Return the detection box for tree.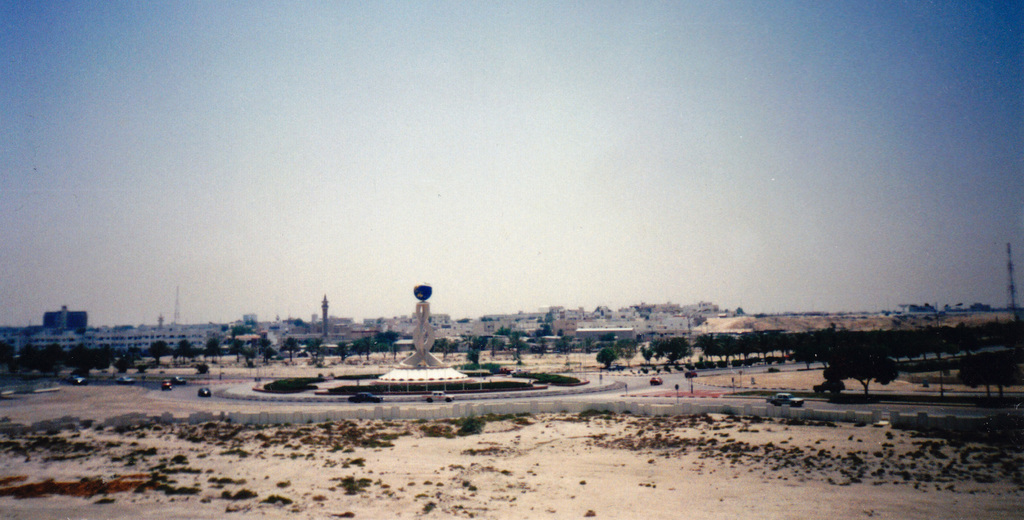
box=[596, 348, 621, 368].
